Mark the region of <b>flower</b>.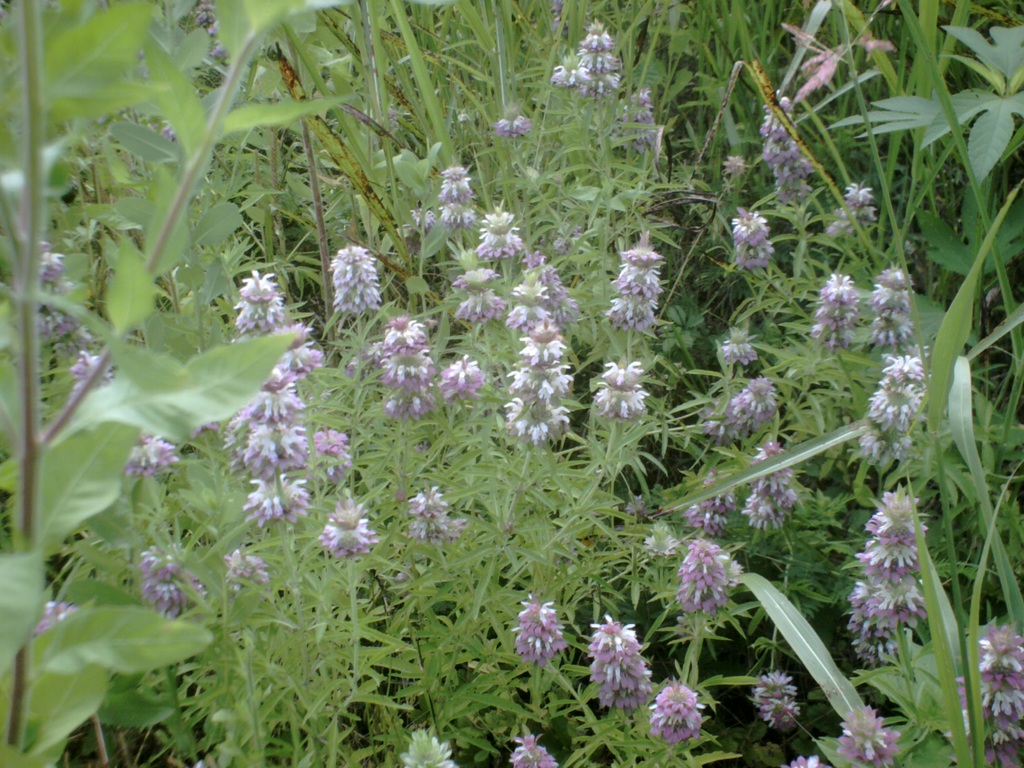
Region: crop(591, 360, 640, 424).
